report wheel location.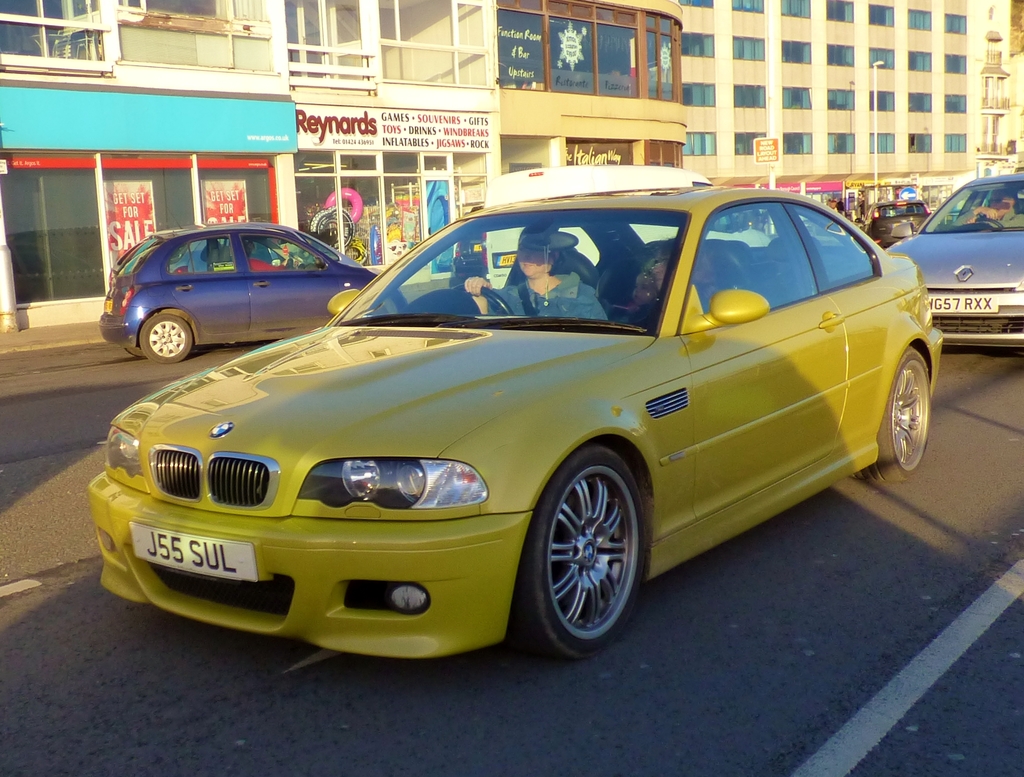
Report: [left=128, top=345, right=147, bottom=358].
